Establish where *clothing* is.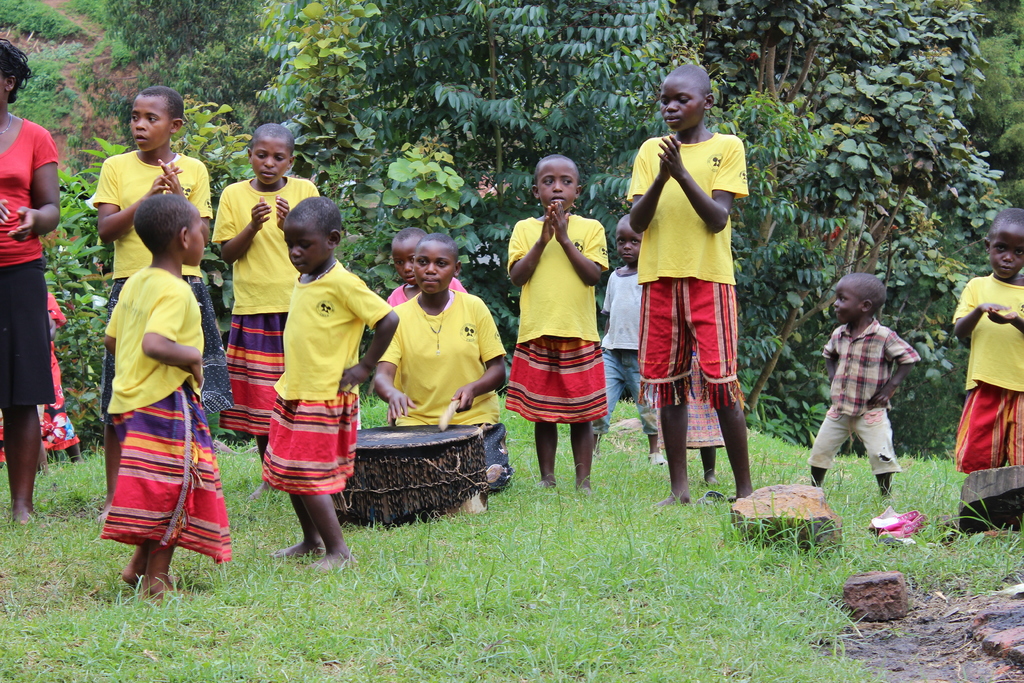
Established at (497,209,607,416).
